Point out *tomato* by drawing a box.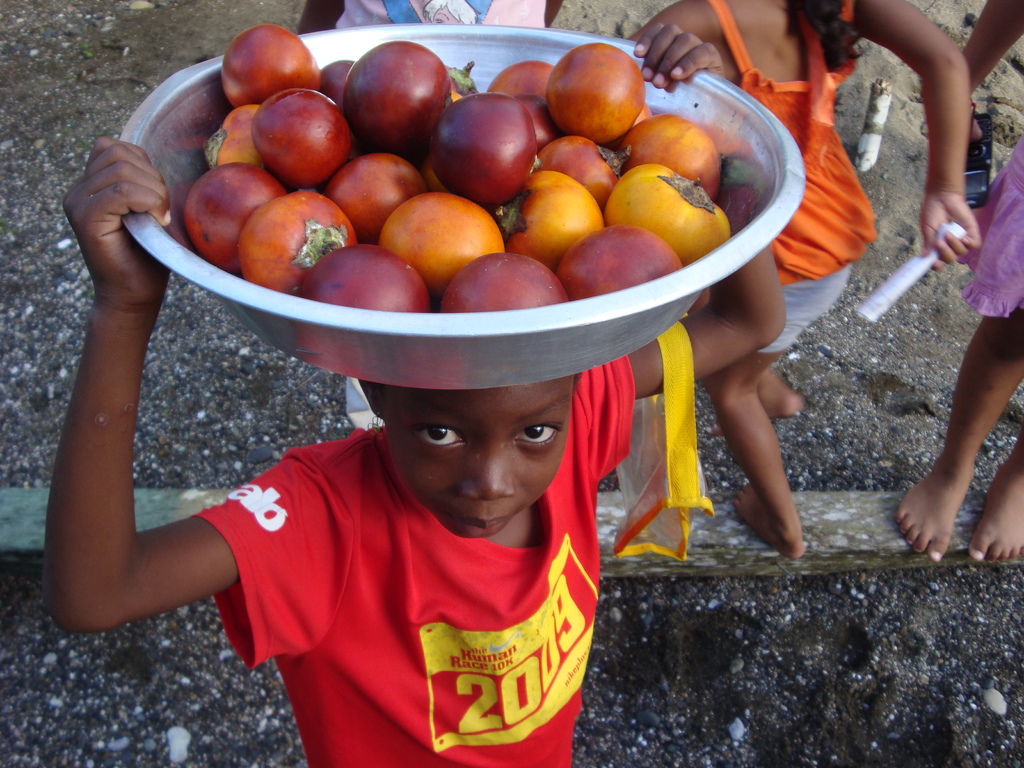
(left=429, top=93, right=543, bottom=210).
